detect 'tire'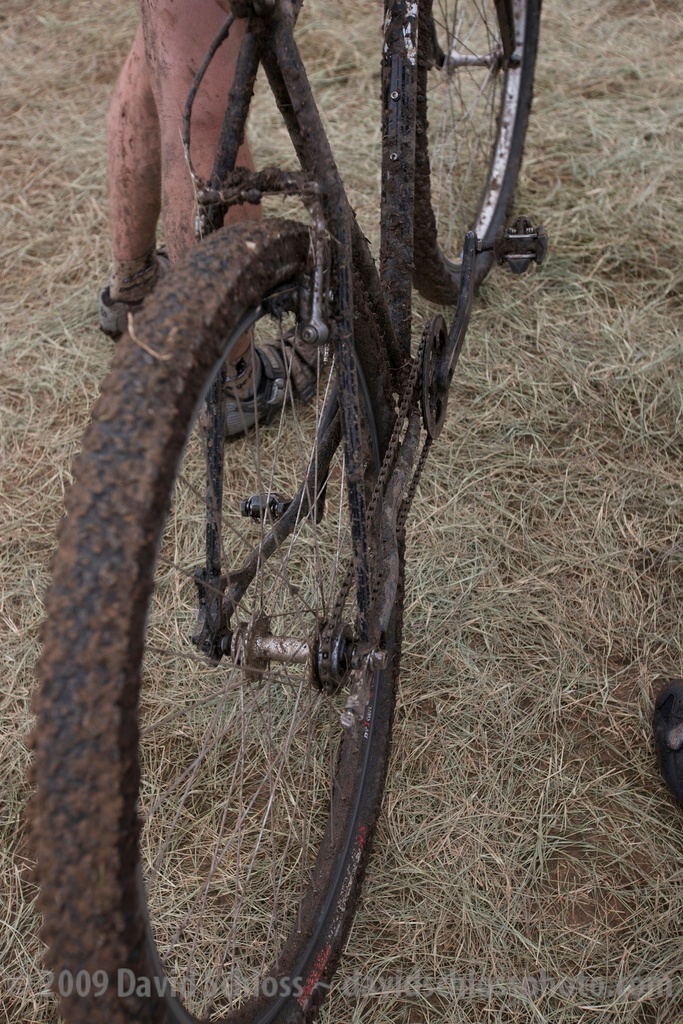
411/0/541/303
